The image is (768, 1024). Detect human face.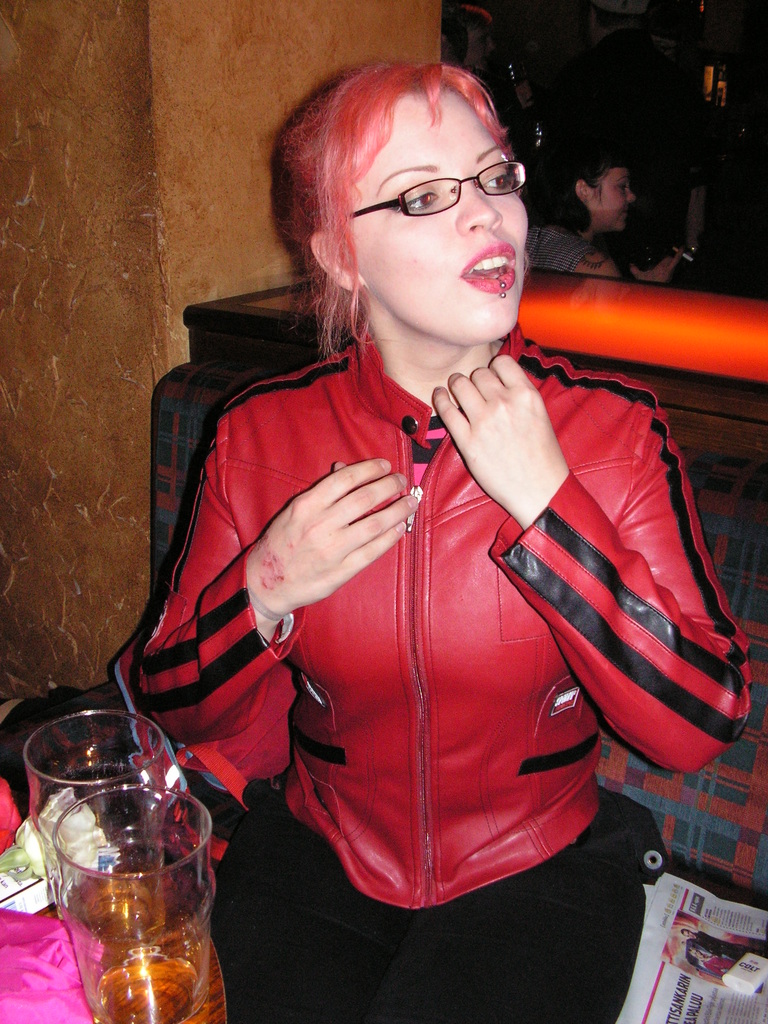
Detection: {"x1": 349, "y1": 90, "x2": 531, "y2": 340}.
